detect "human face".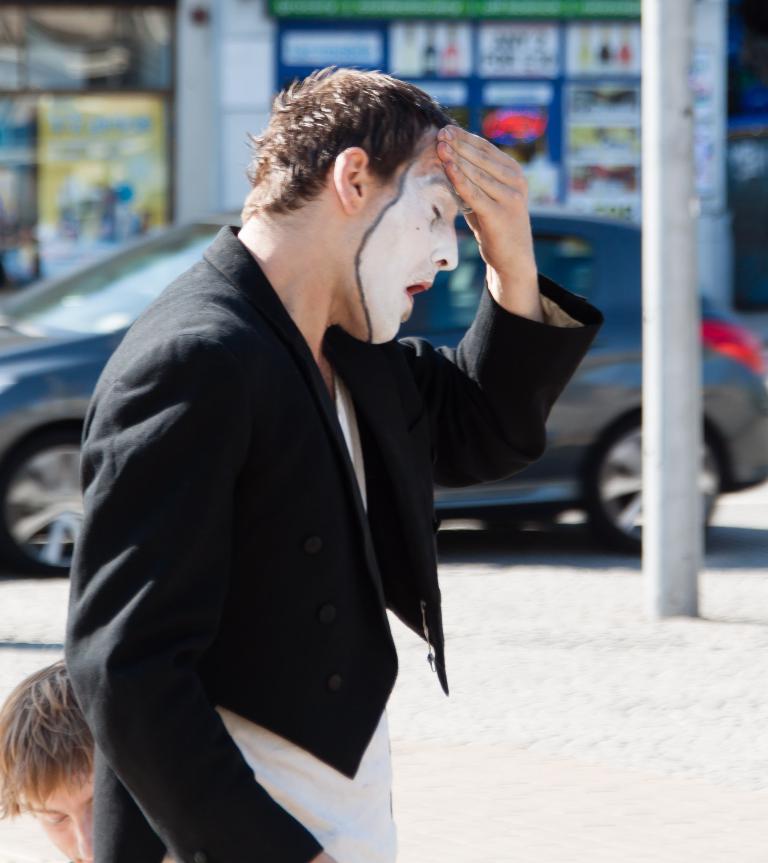
Detected at box=[28, 776, 98, 860].
